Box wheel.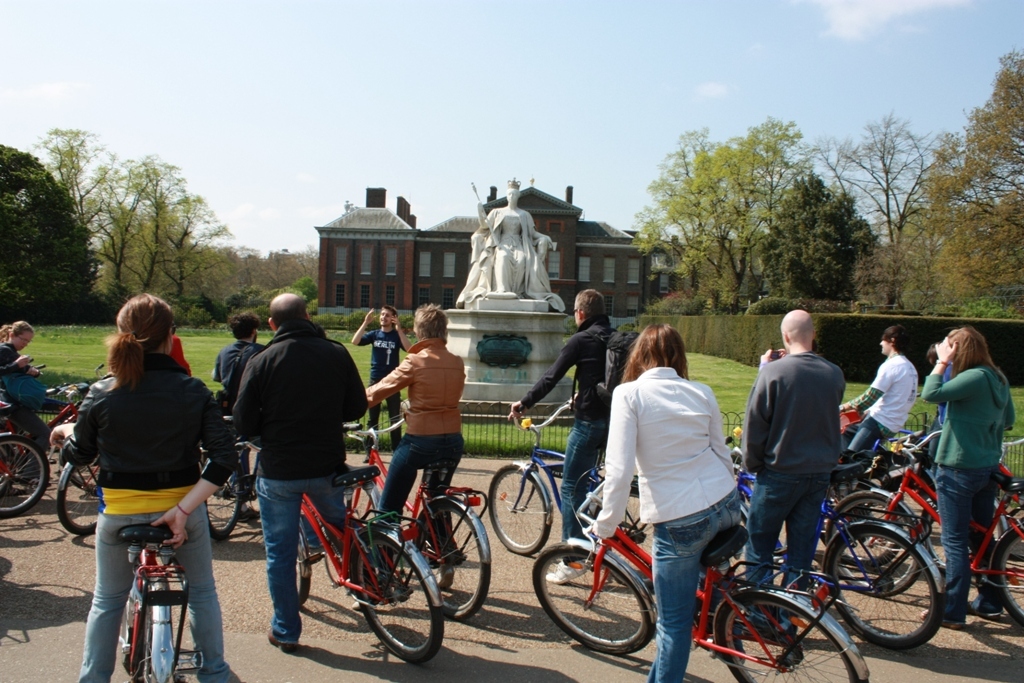
(x1=993, y1=524, x2=1023, y2=629).
